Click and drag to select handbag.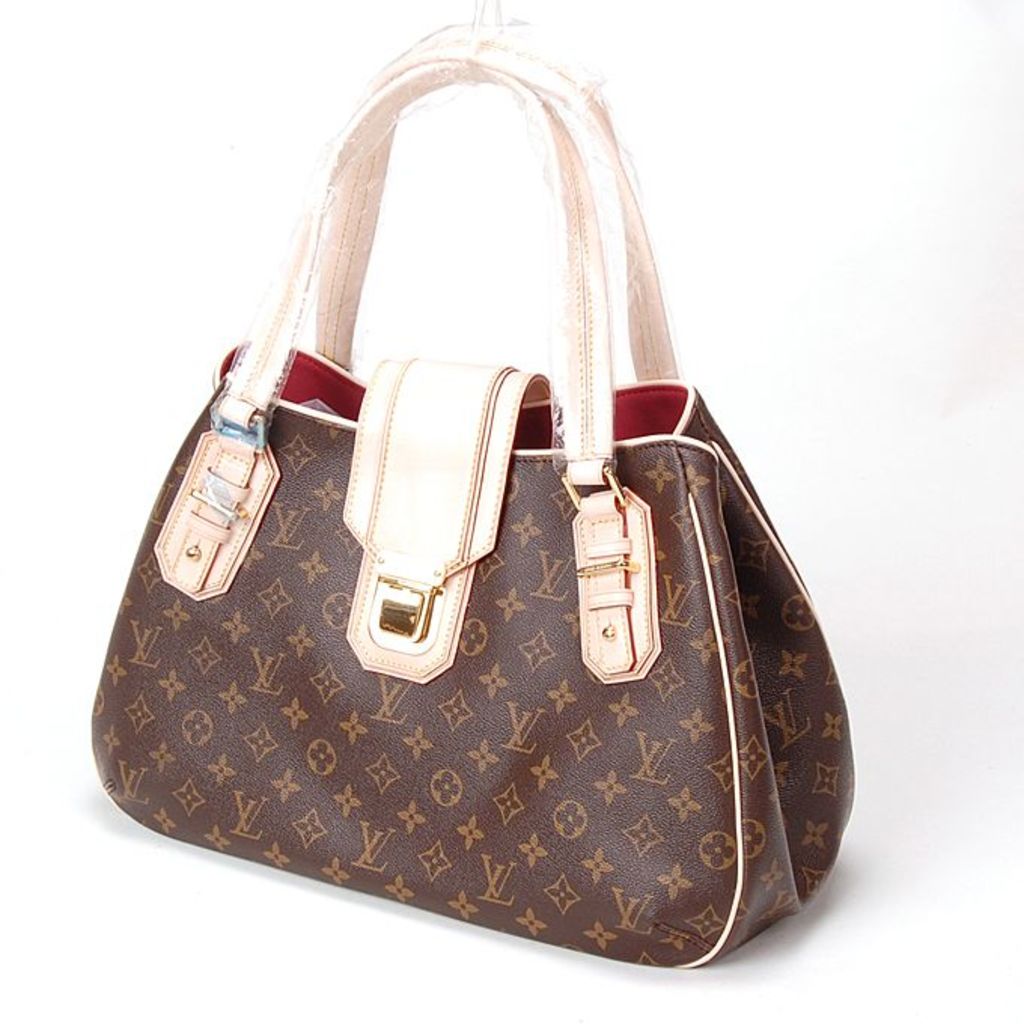
Selection: [89, 0, 854, 965].
